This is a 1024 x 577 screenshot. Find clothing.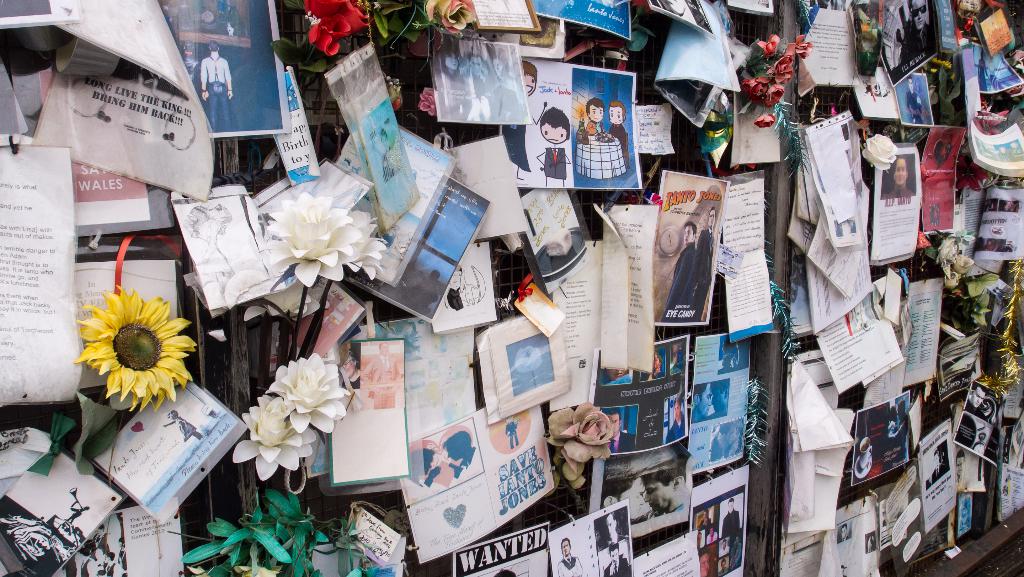
Bounding box: select_region(586, 120, 599, 133).
